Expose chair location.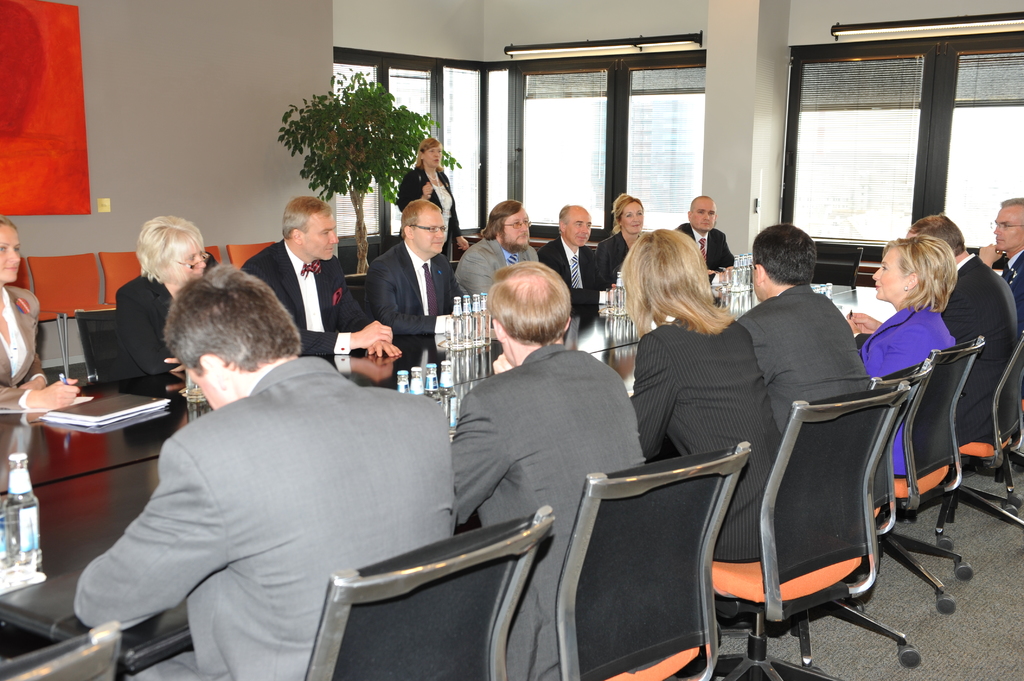
Exposed at box=[299, 509, 554, 680].
